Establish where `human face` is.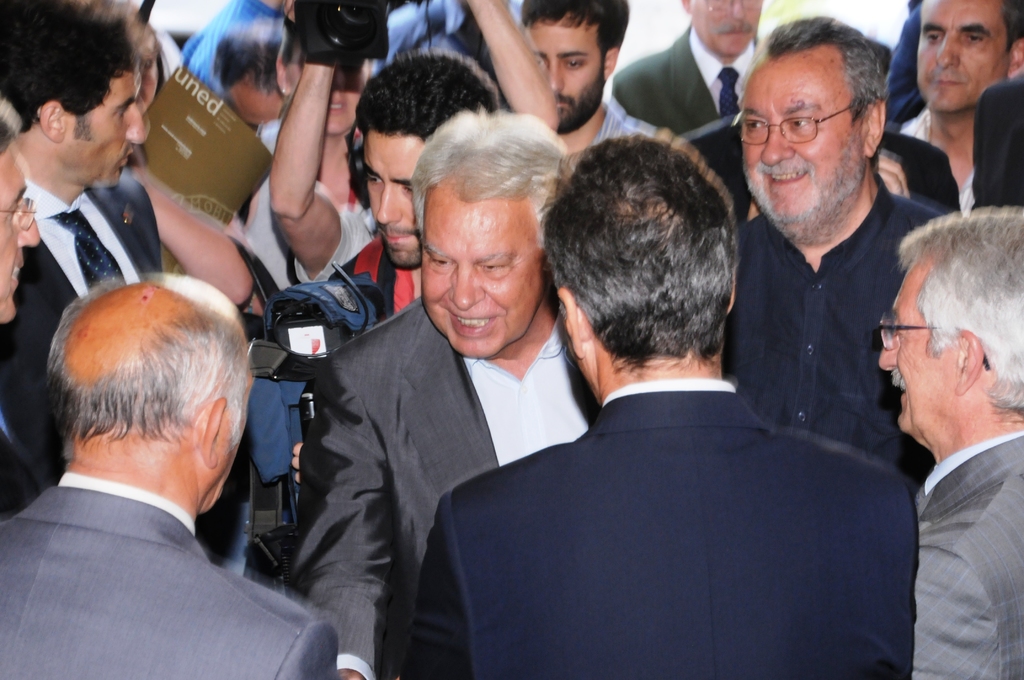
Established at box=[286, 44, 367, 131].
